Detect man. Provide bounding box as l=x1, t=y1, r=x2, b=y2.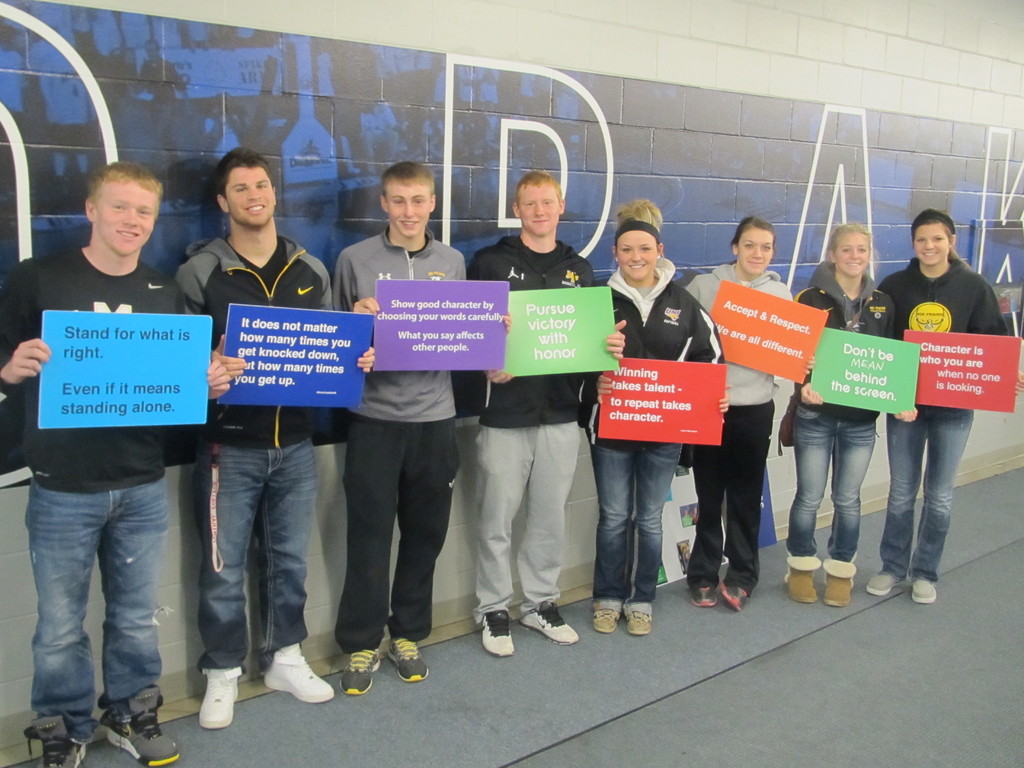
l=156, t=145, r=364, b=728.
